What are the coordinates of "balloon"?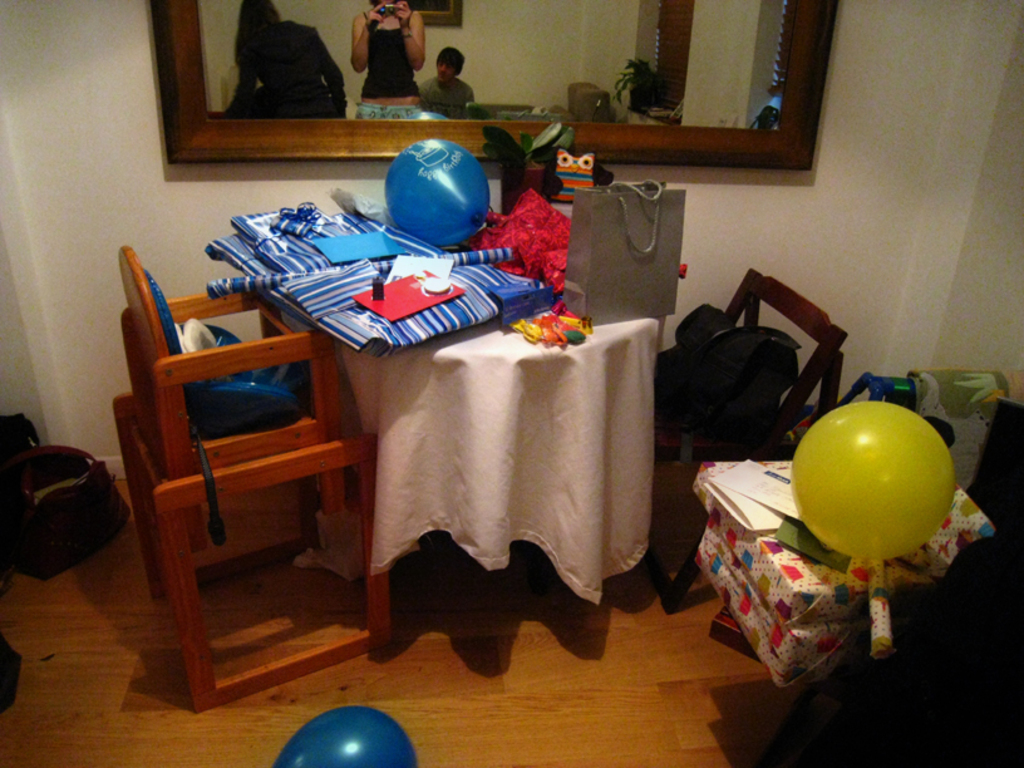
265:705:423:767.
